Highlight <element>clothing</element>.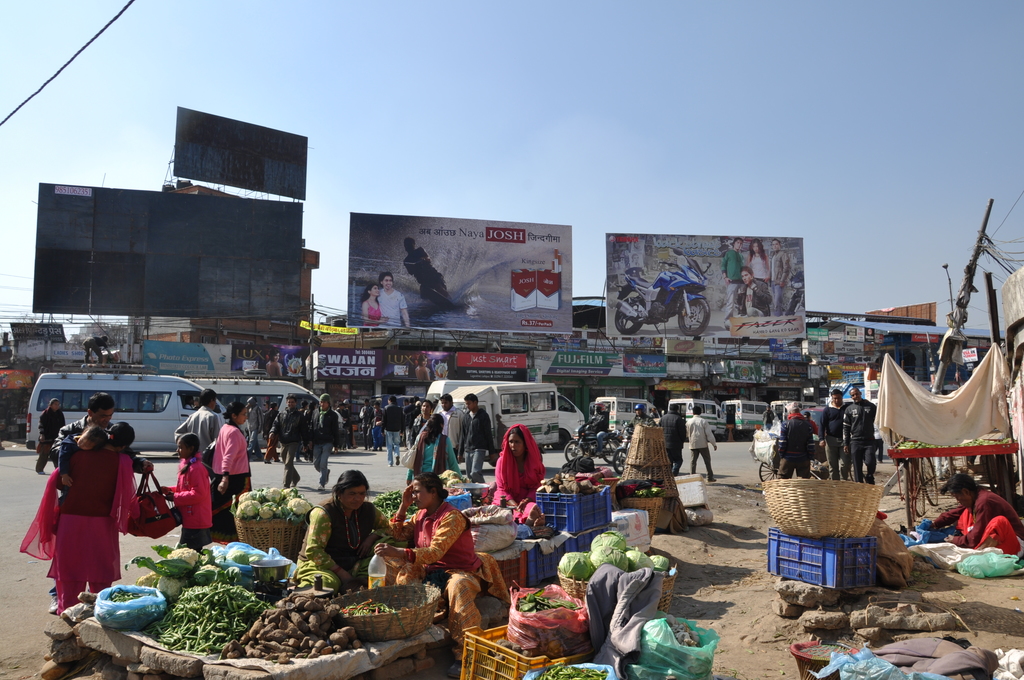
Highlighted region: locate(721, 247, 745, 319).
